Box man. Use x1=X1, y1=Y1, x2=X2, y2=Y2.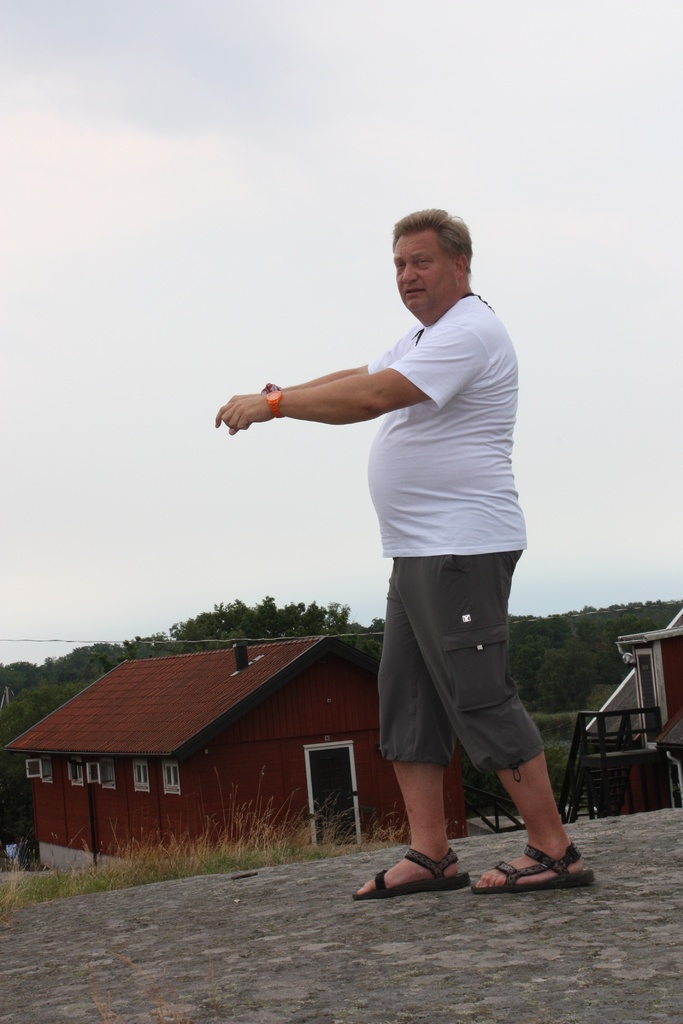
x1=212, y1=198, x2=603, y2=899.
